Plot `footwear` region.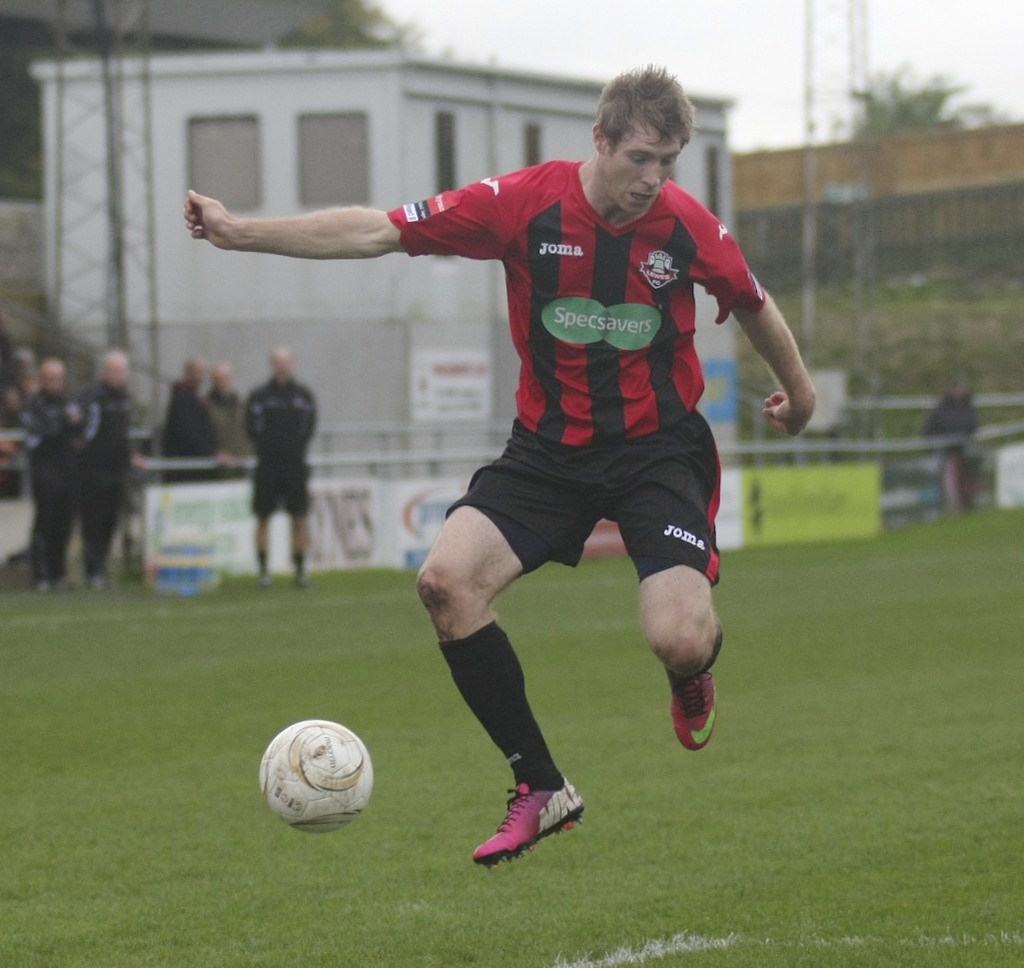
Plotted at 470/778/588/872.
